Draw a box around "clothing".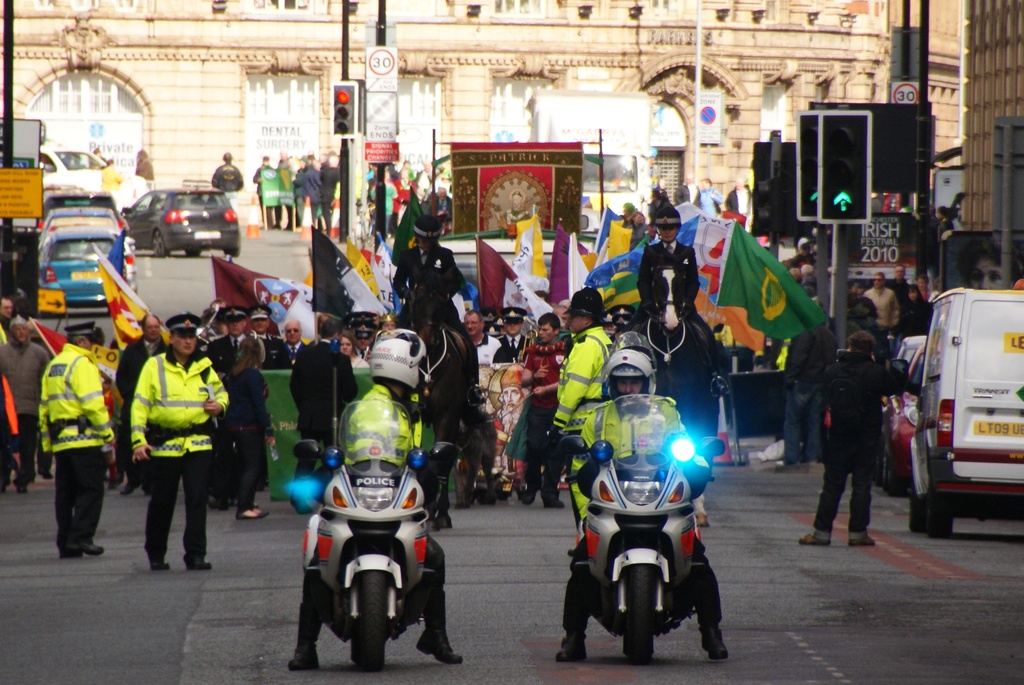
[0, 310, 13, 342].
